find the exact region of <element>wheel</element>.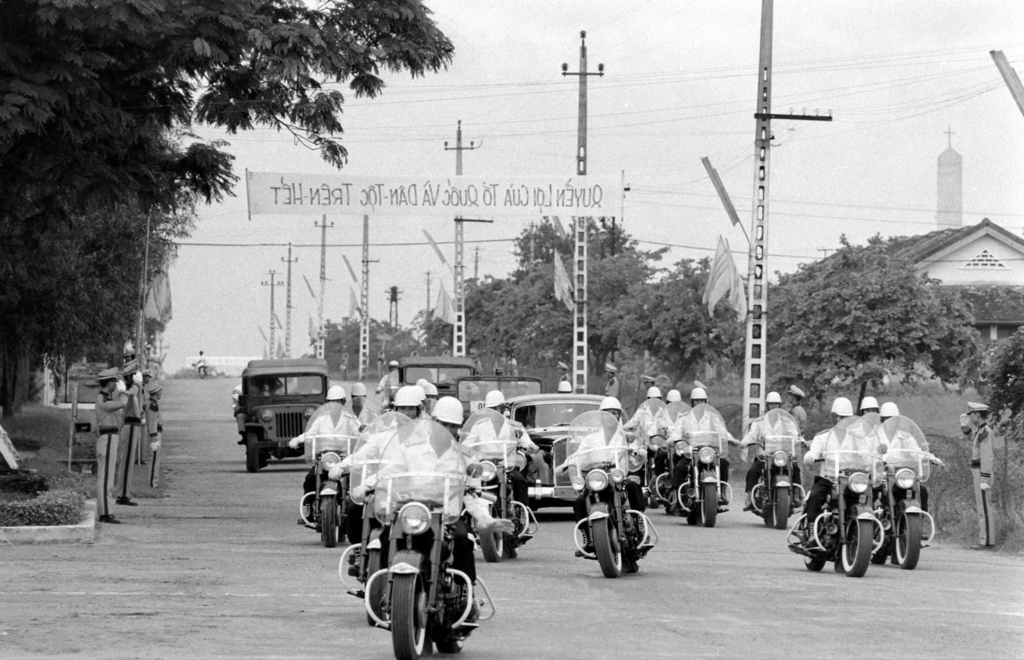
Exact region: <bbox>687, 497, 703, 527</bbox>.
